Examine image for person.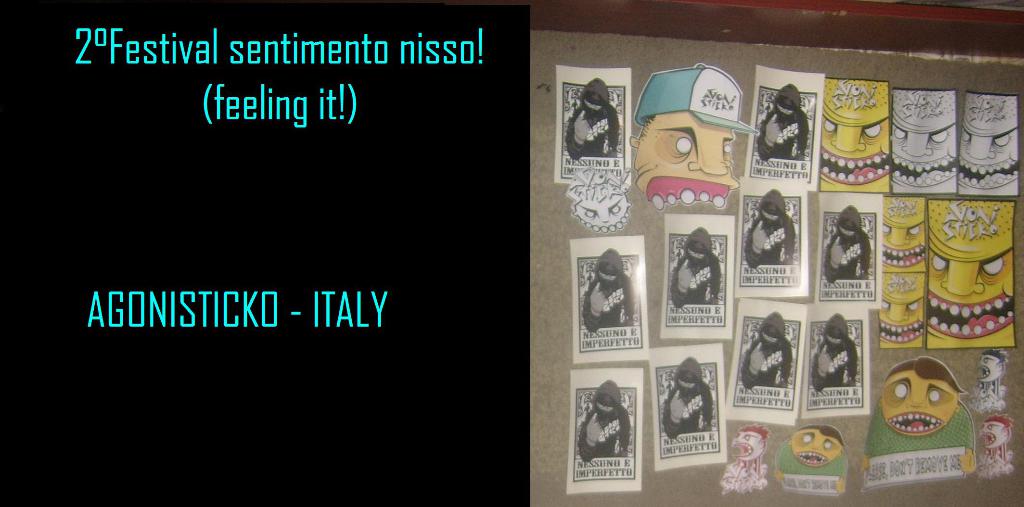
Examination result: 785:424:847:476.
